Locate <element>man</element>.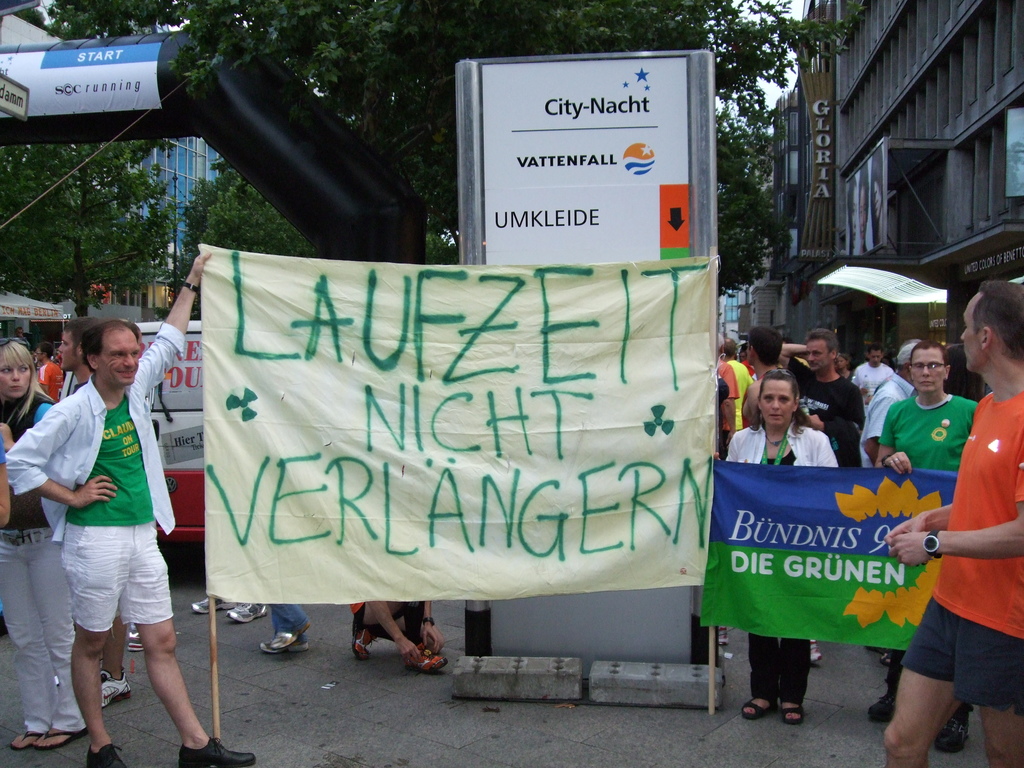
Bounding box: {"left": 859, "top": 337, "right": 920, "bottom": 466}.
